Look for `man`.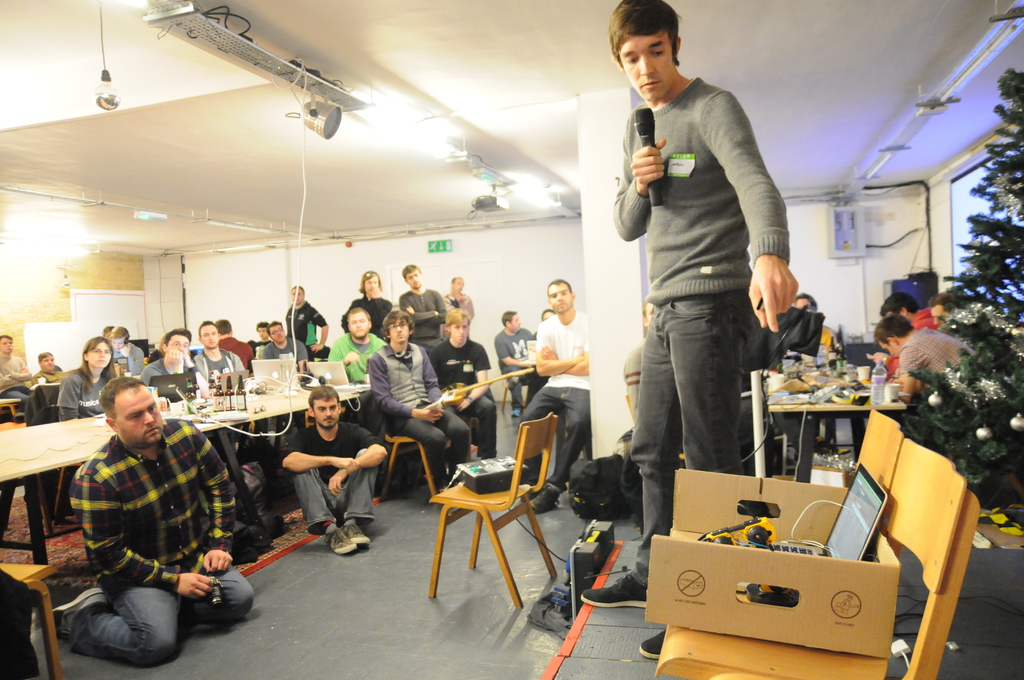
Found: (794,290,838,355).
